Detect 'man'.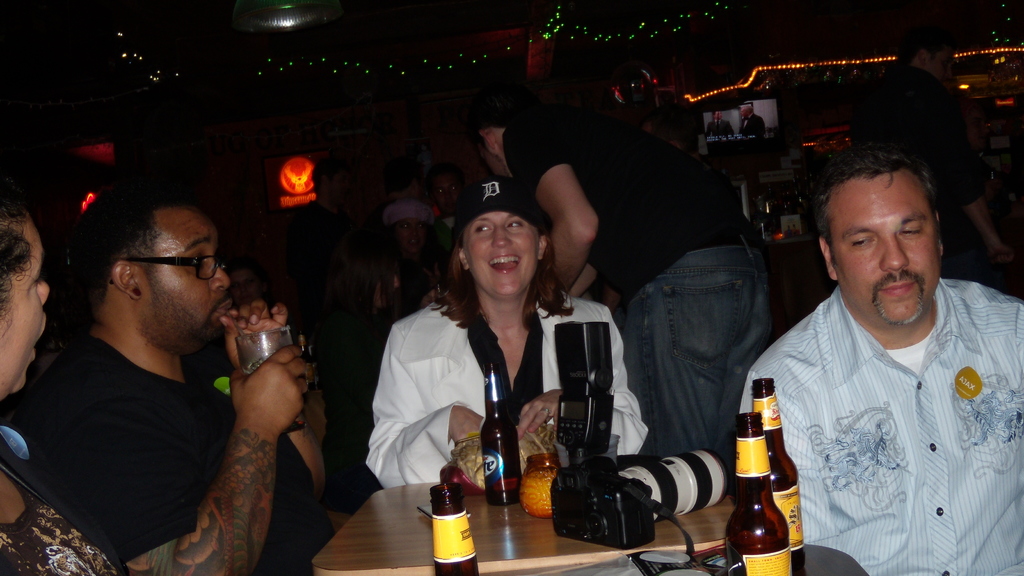
Detected at detection(0, 175, 334, 575).
